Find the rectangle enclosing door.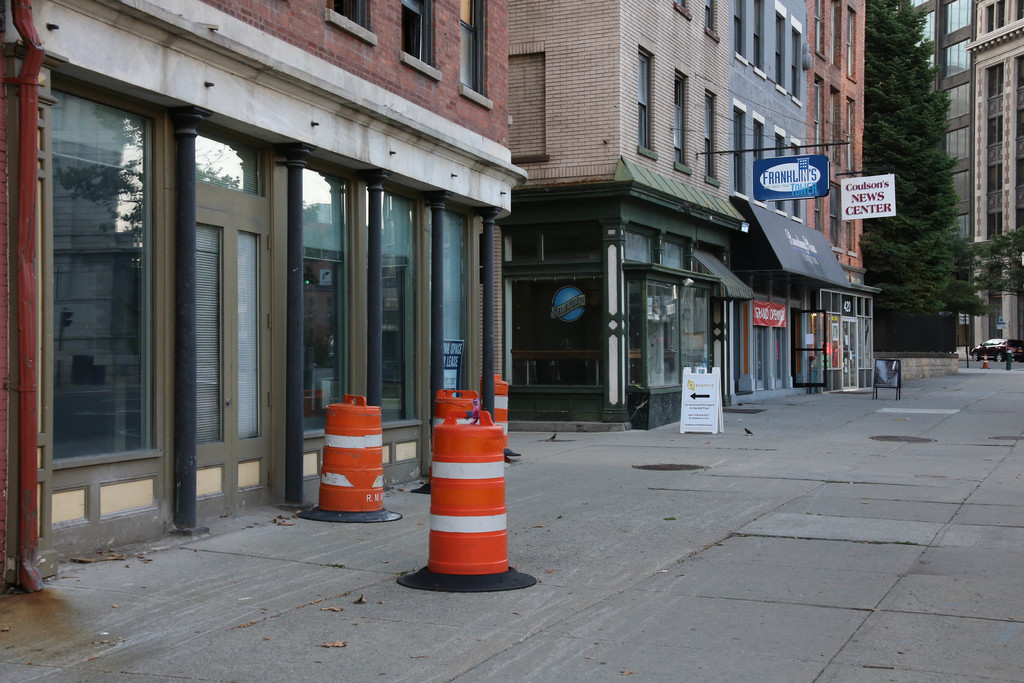
bbox(753, 324, 785, 395).
